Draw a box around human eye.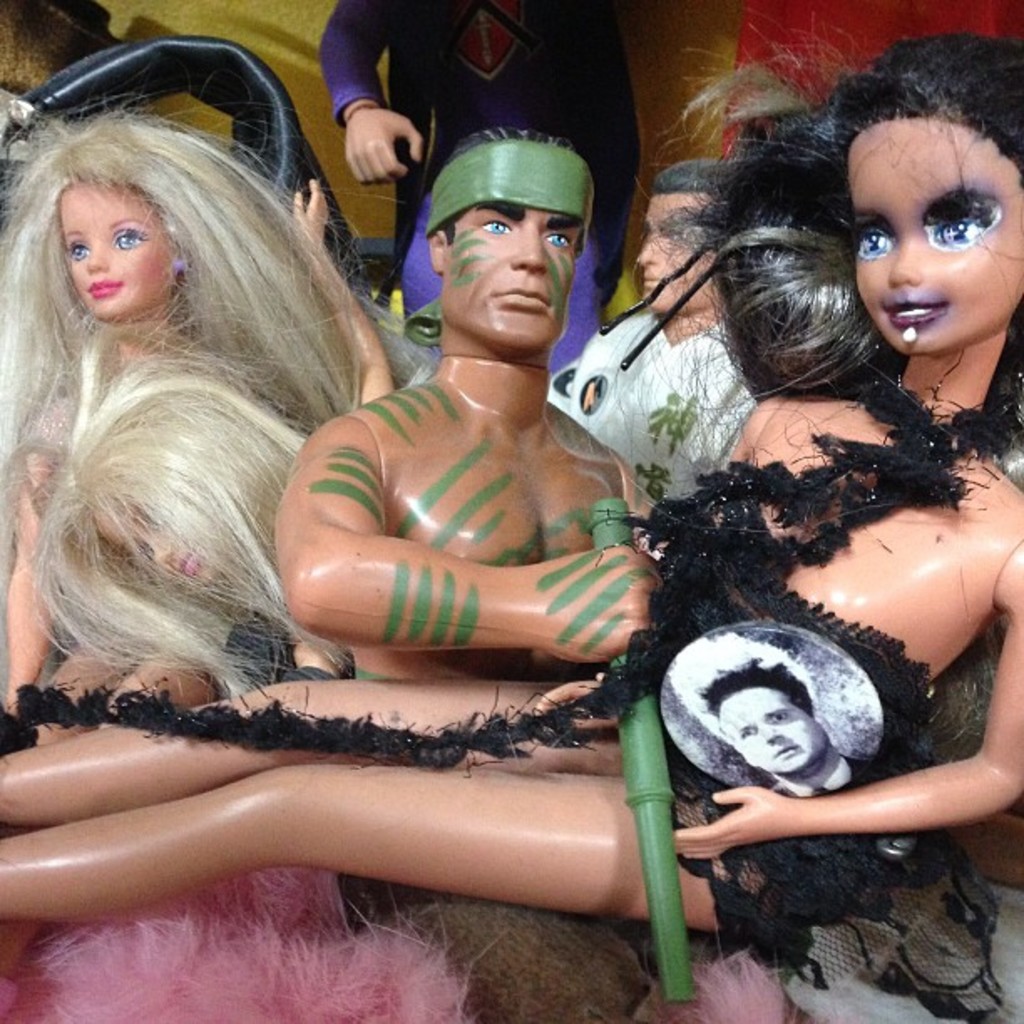
bbox=[850, 218, 895, 264].
